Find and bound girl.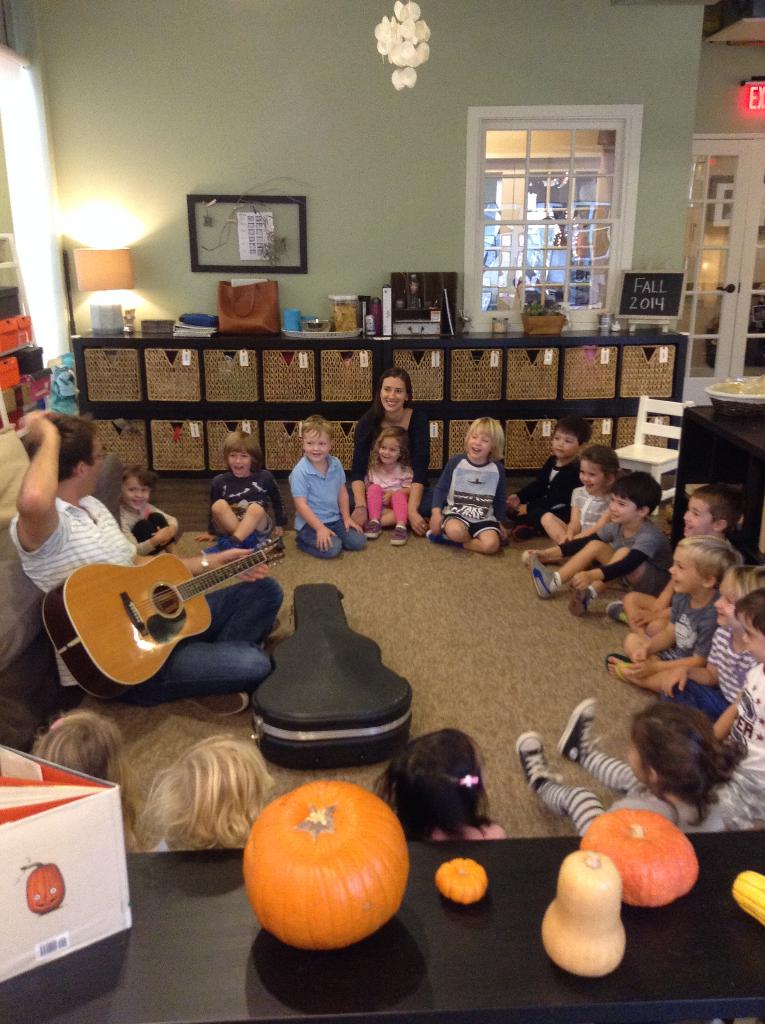
Bound: left=141, top=734, right=275, bottom=849.
